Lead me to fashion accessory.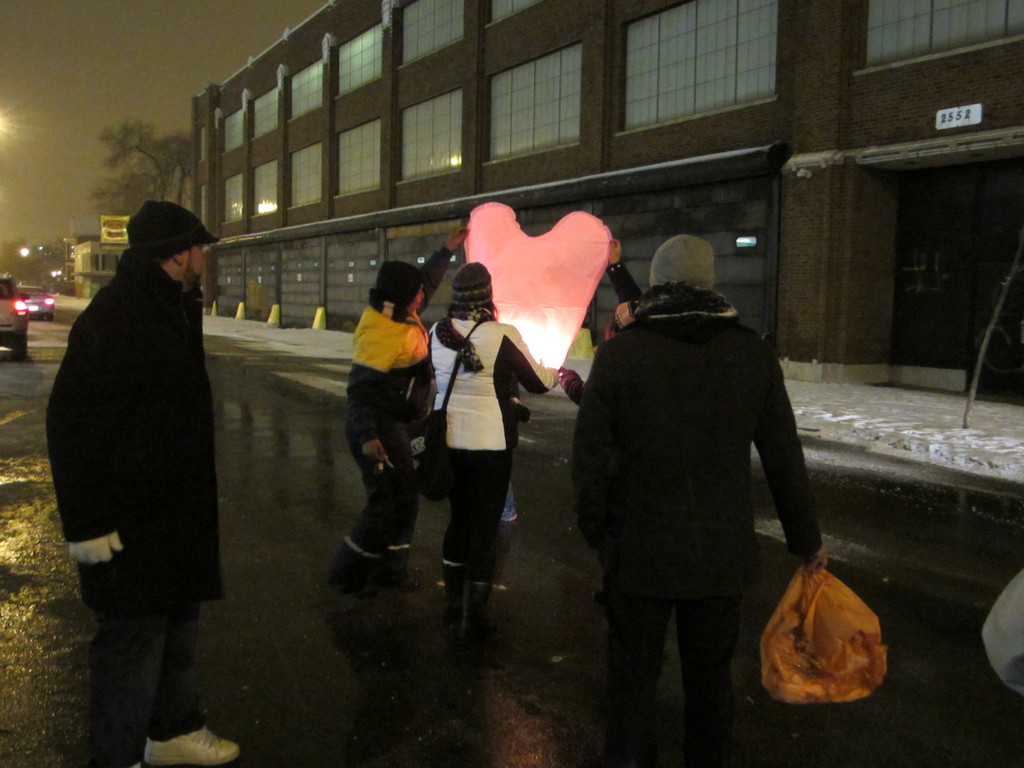
Lead to (441, 560, 465, 630).
